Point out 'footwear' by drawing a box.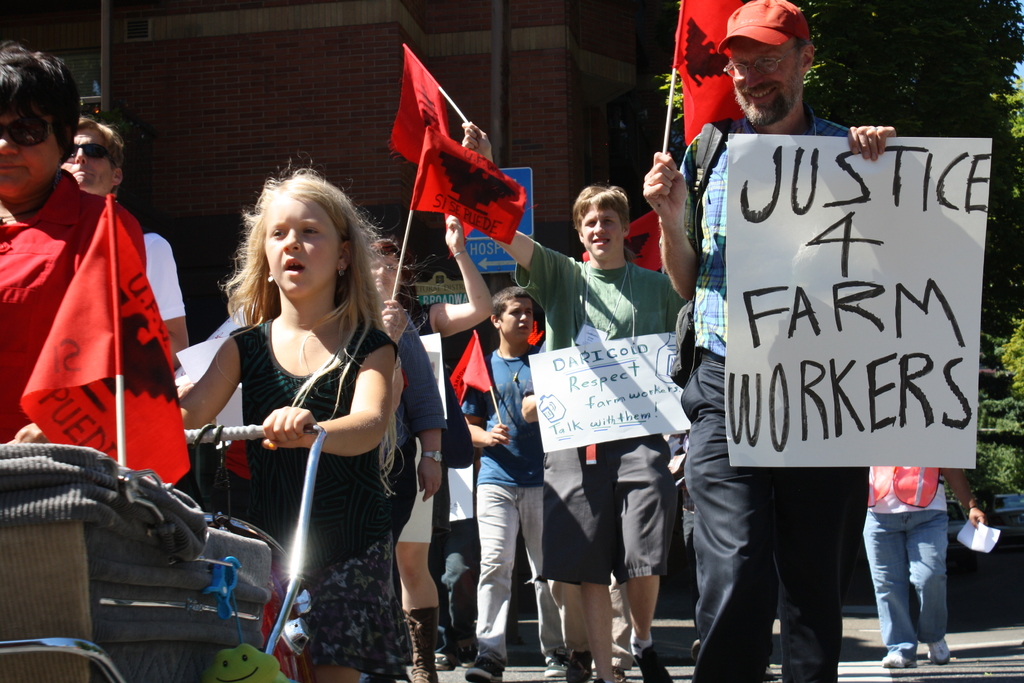
463 655 502 682.
